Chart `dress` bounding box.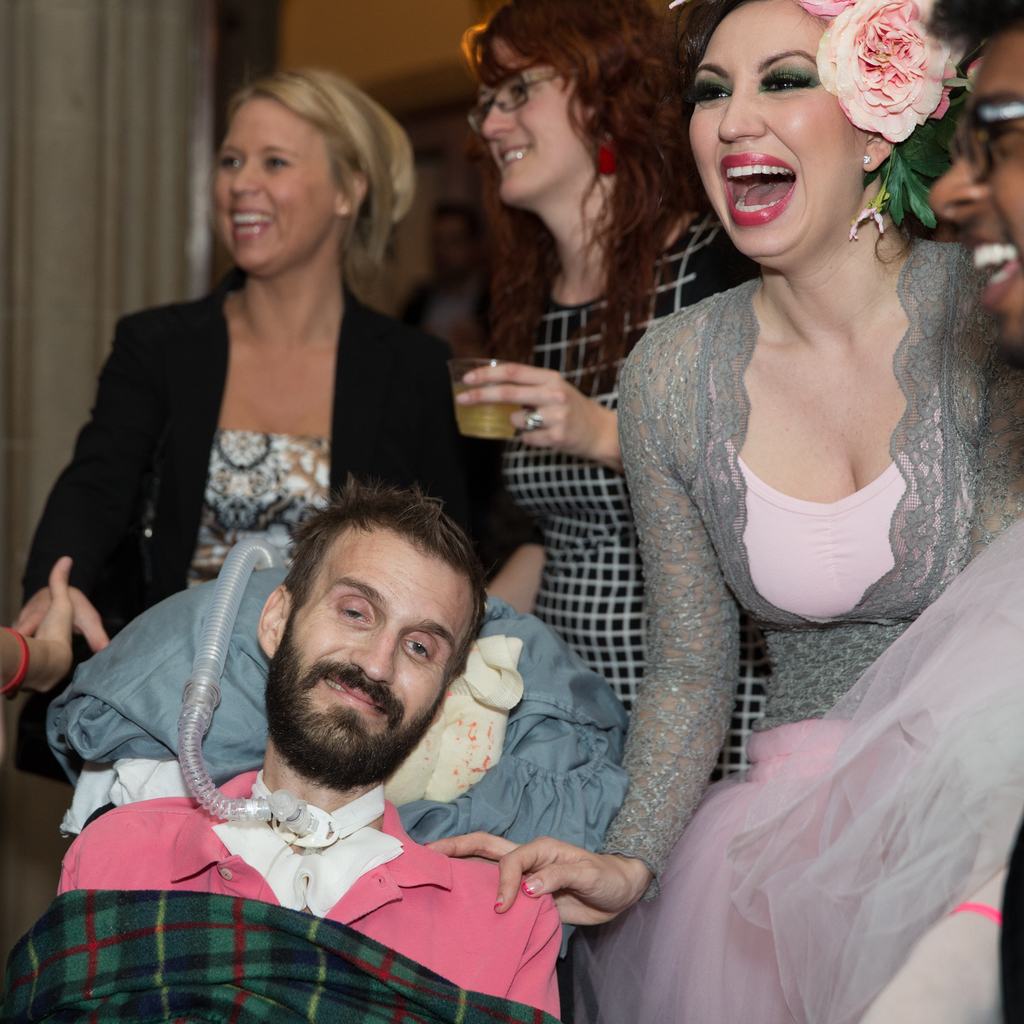
Charted: <box>485,212,764,783</box>.
